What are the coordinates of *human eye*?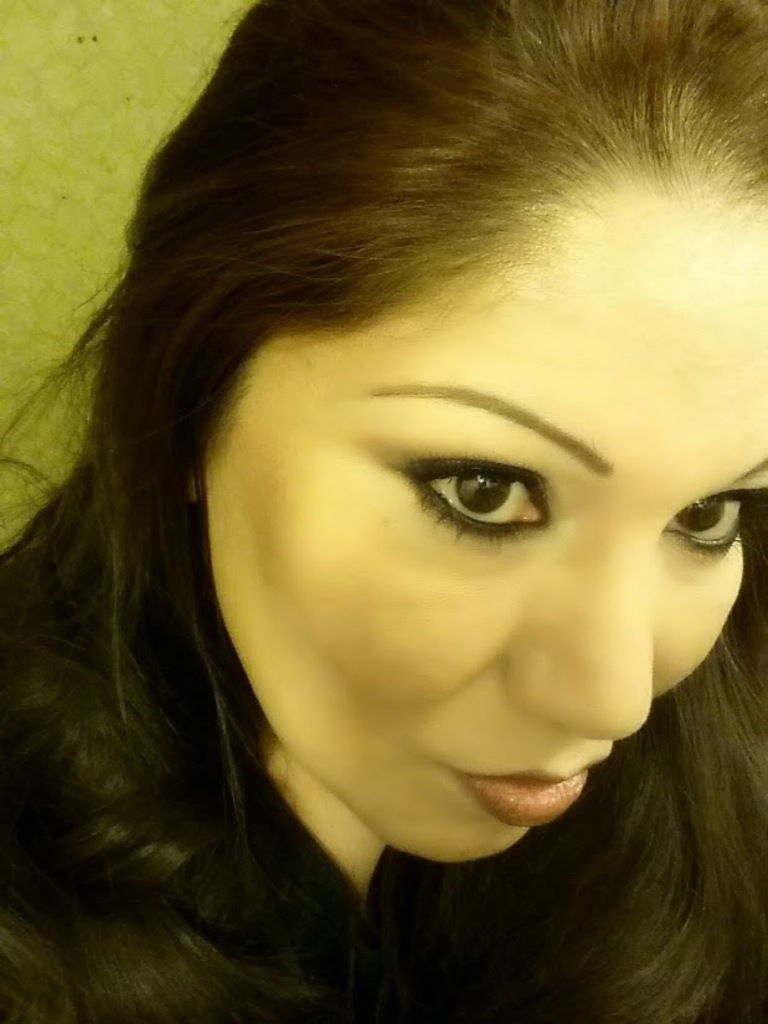
region(390, 436, 598, 545).
